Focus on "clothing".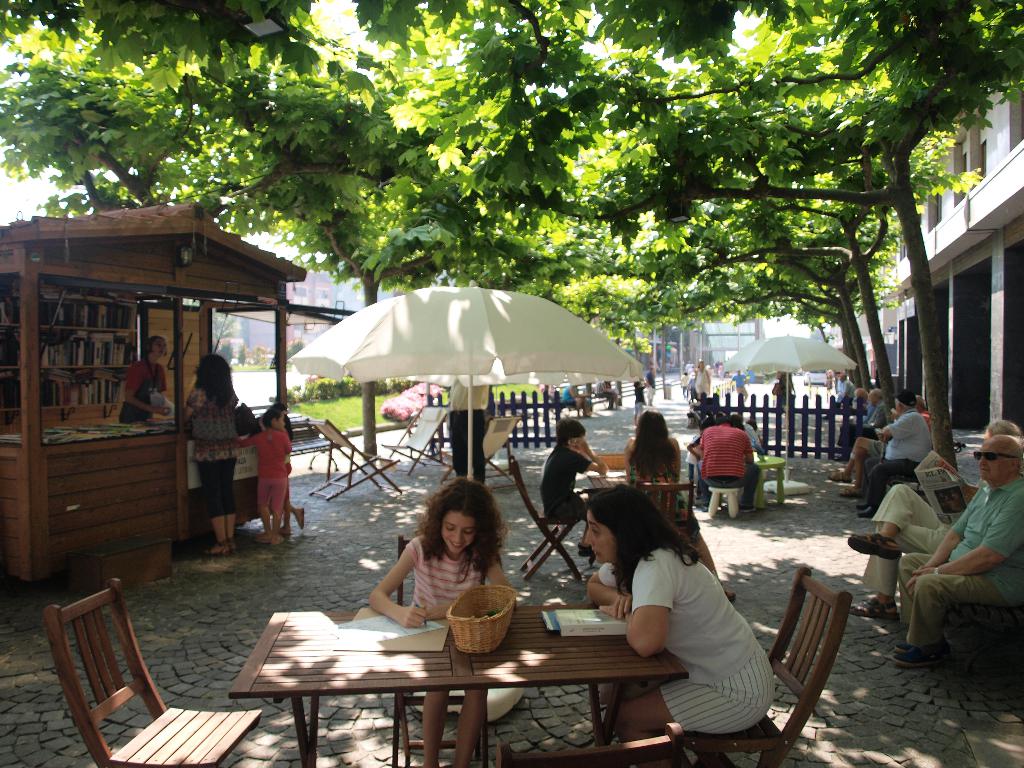
Focused at (left=119, top=357, right=168, bottom=423).
